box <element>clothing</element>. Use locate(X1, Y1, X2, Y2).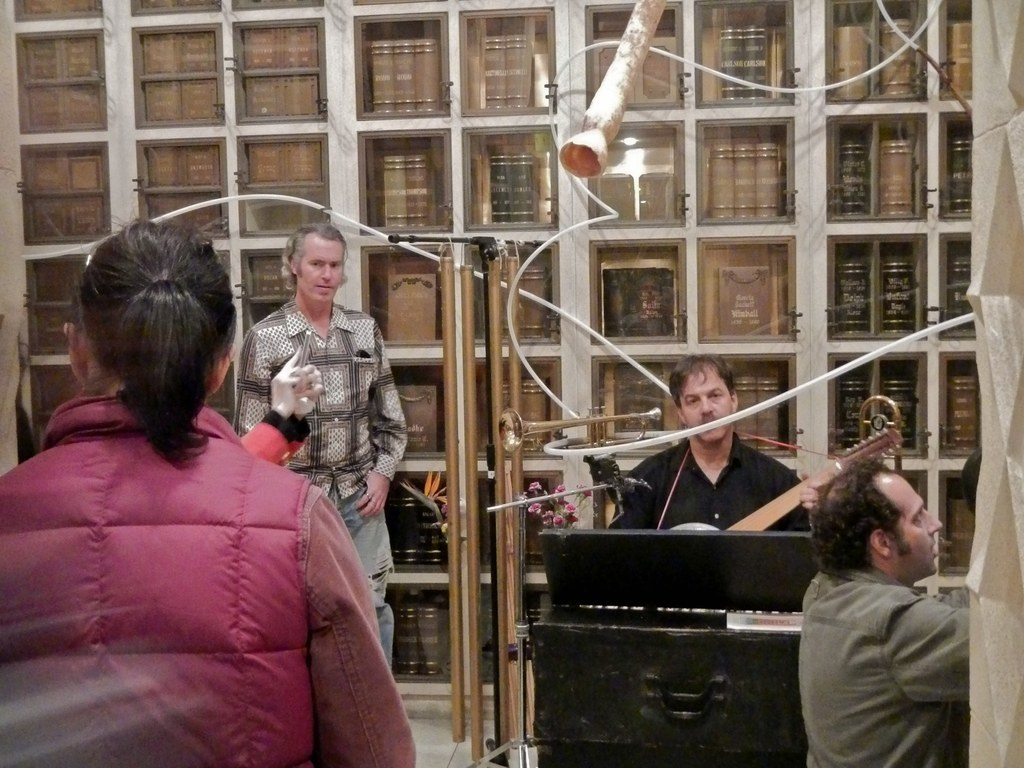
locate(232, 296, 412, 675).
